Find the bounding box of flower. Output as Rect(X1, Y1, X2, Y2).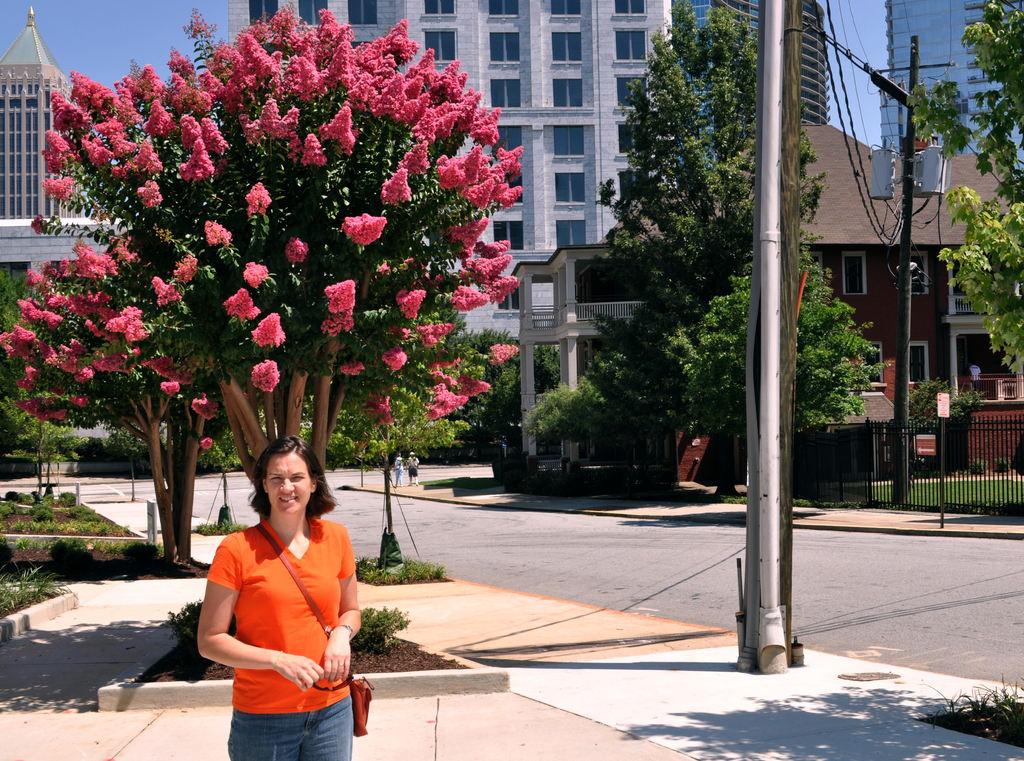
Rect(237, 177, 271, 212).
